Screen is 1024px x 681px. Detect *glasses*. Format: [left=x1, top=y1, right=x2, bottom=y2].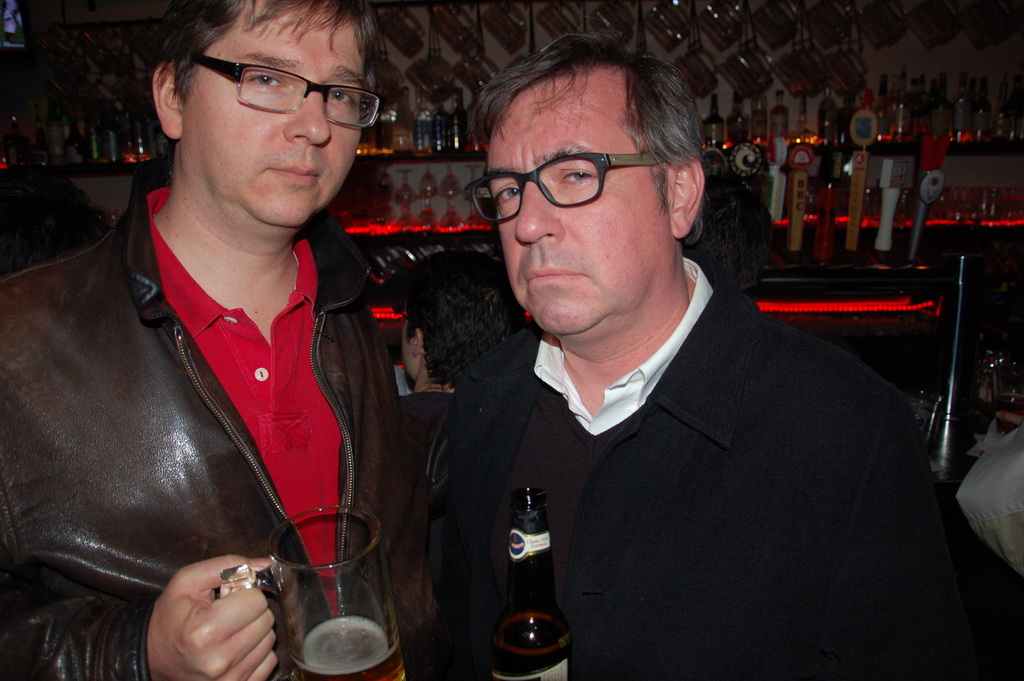
[left=477, top=138, right=684, bottom=211].
